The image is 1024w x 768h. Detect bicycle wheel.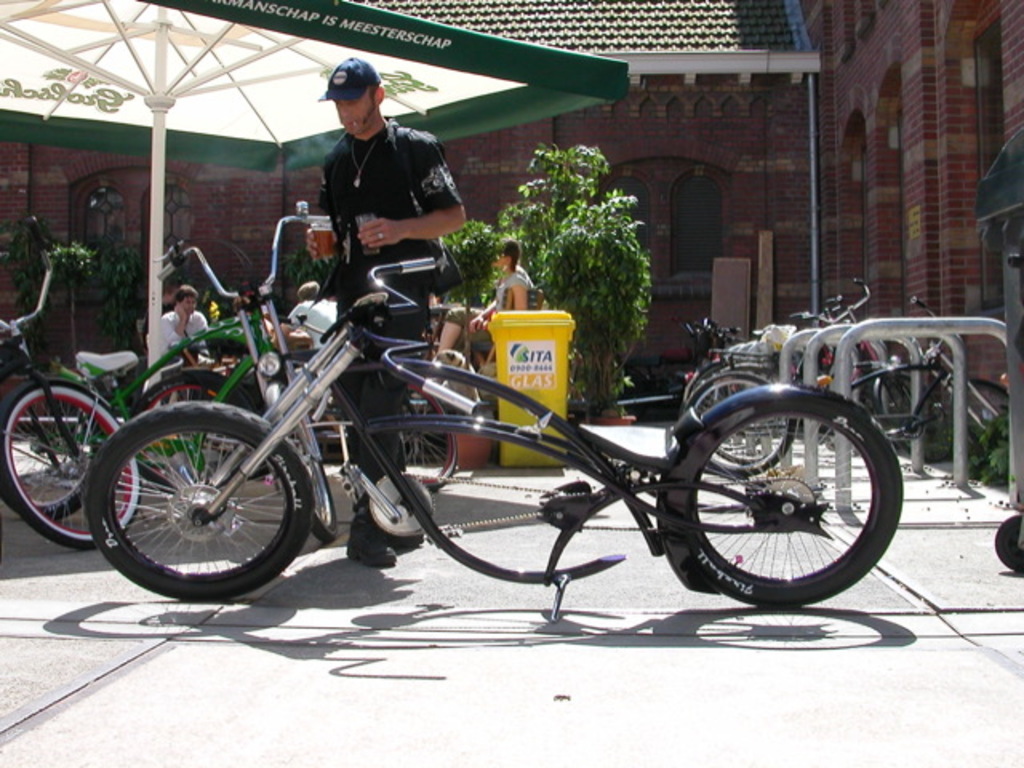
Detection: locate(131, 374, 246, 499).
